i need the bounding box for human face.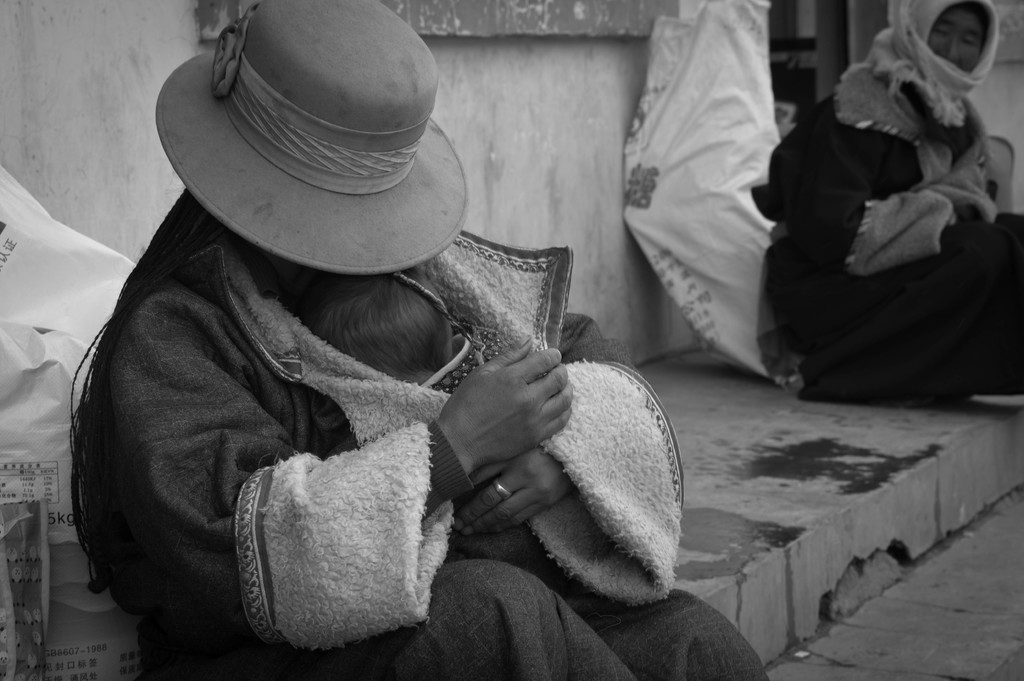
Here it is: rect(929, 8, 989, 72).
